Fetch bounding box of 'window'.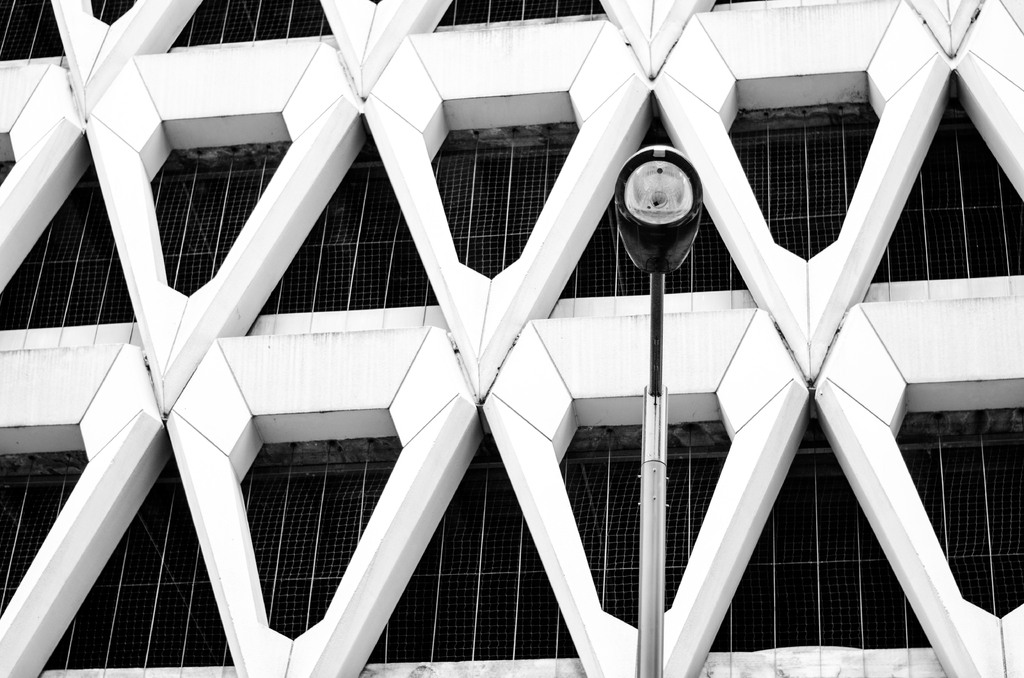
Bbox: bbox=[153, 145, 307, 289].
